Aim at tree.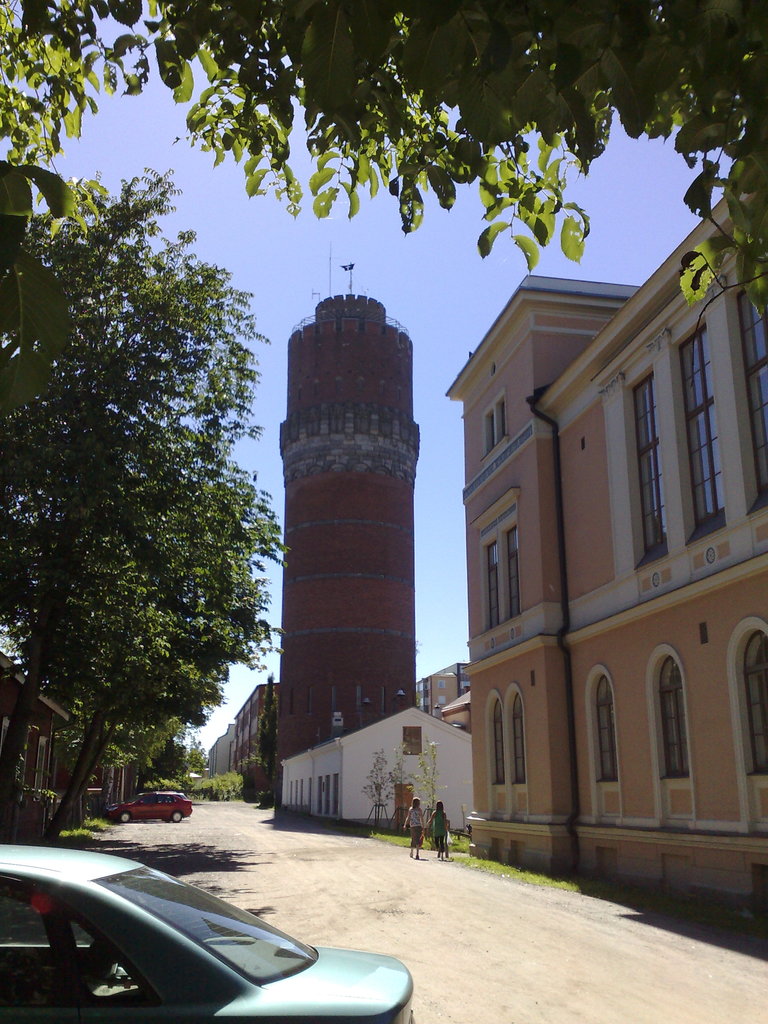
Aimed at bbox(0, 0, 767, 347).
